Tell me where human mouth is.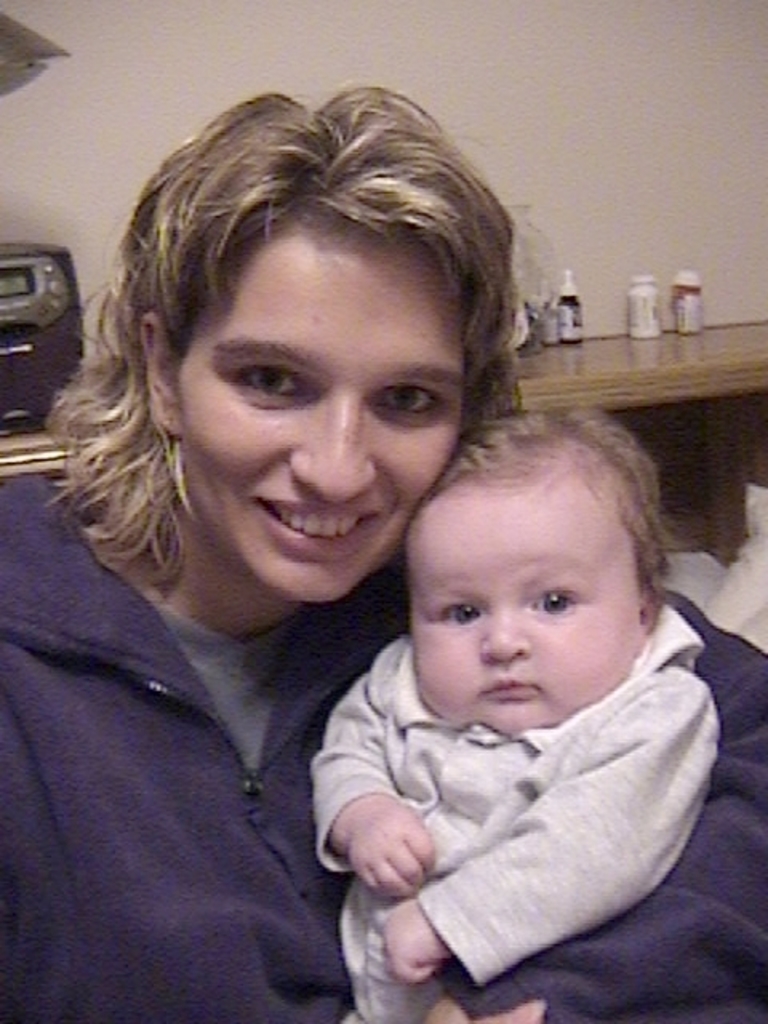
human mouth is at select_region(254, 498, 378, 554).
